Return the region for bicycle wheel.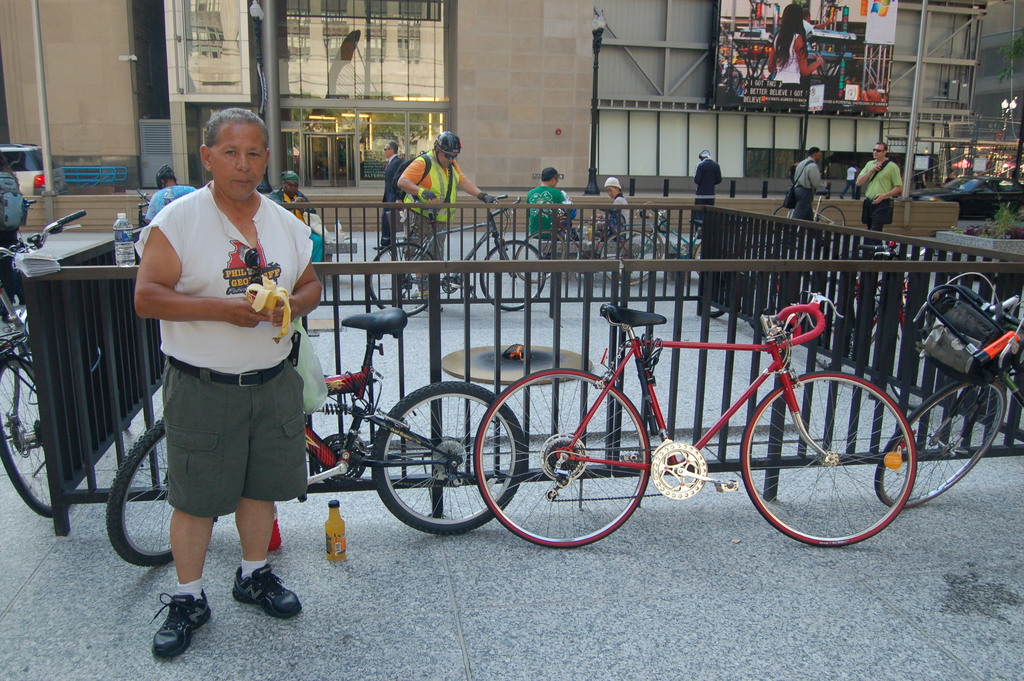
<box>479,238,549,309</box>.
